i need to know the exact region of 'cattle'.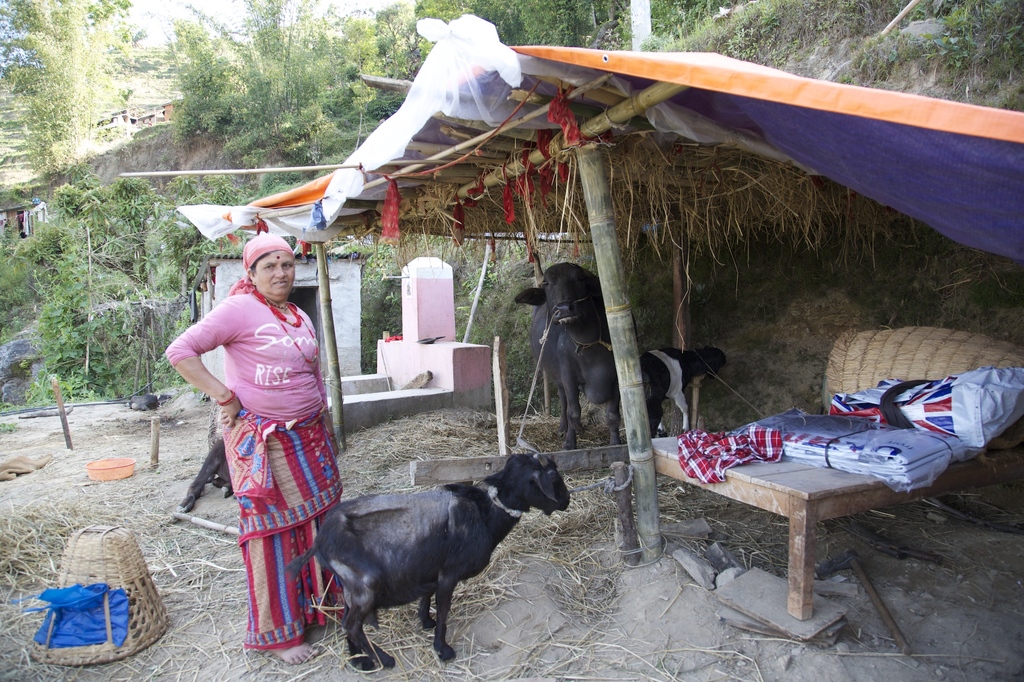
Region: 516/266/623/463.
